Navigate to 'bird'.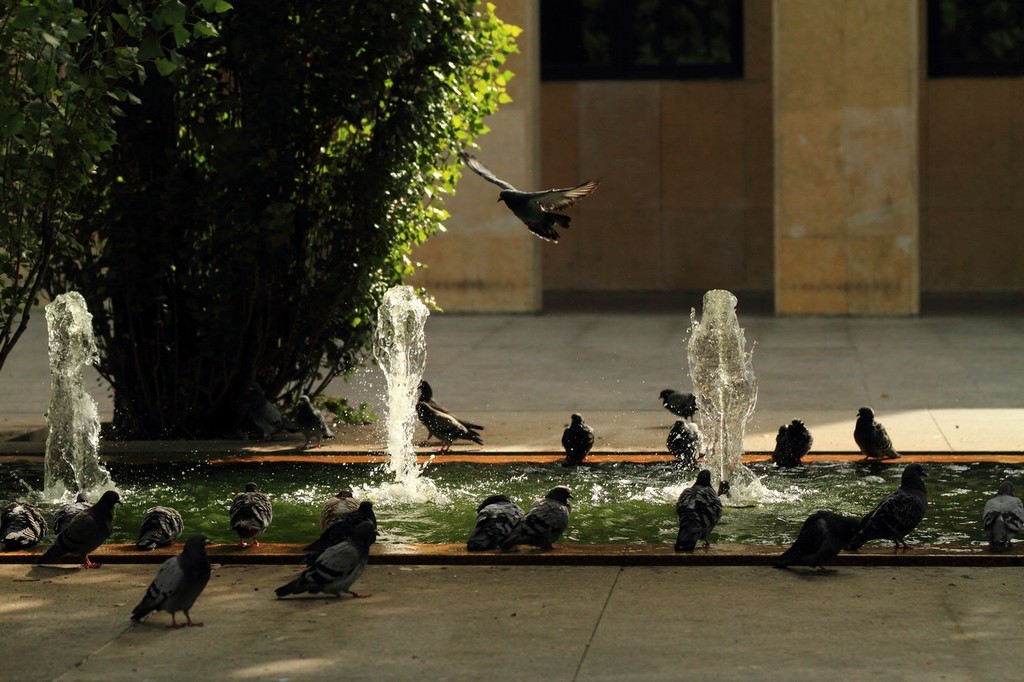
Navigation target: [x1=658, y1=387, x2=702, y2=421].
